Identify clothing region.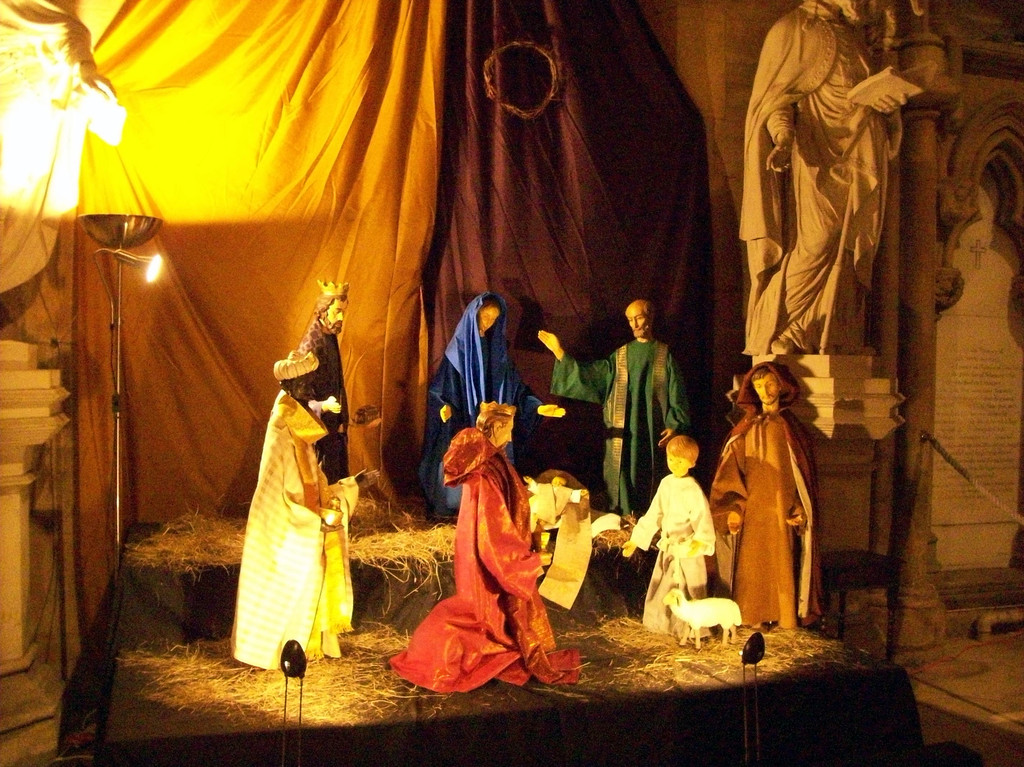
Region: rect(0, 77, 115, 298).
